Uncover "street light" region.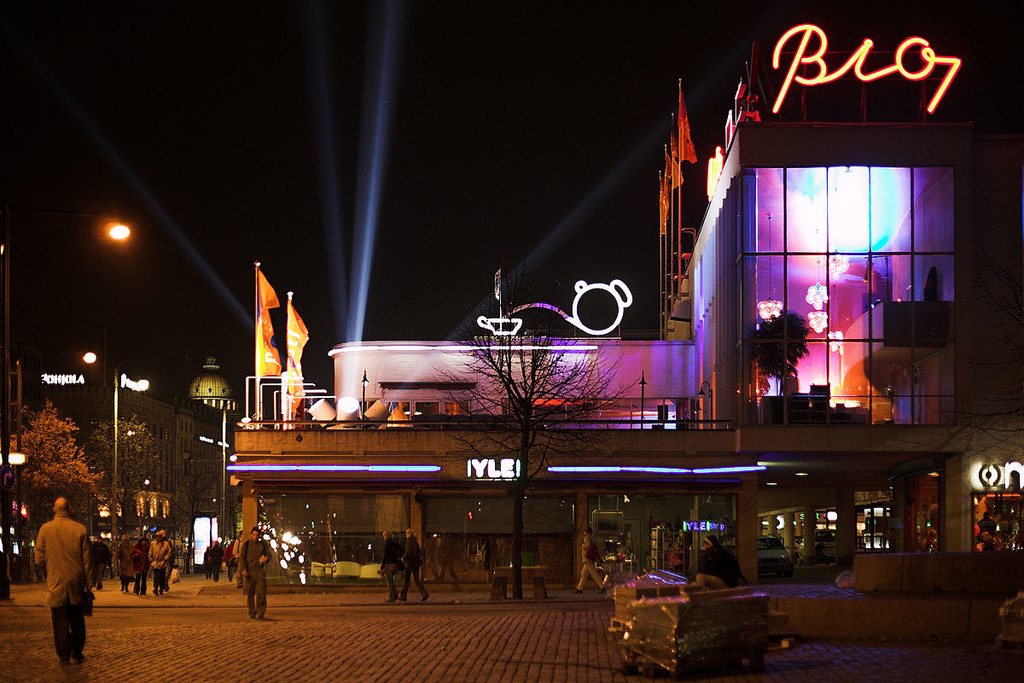
Uncovered: bbox=[2, 212, 137, 606].
